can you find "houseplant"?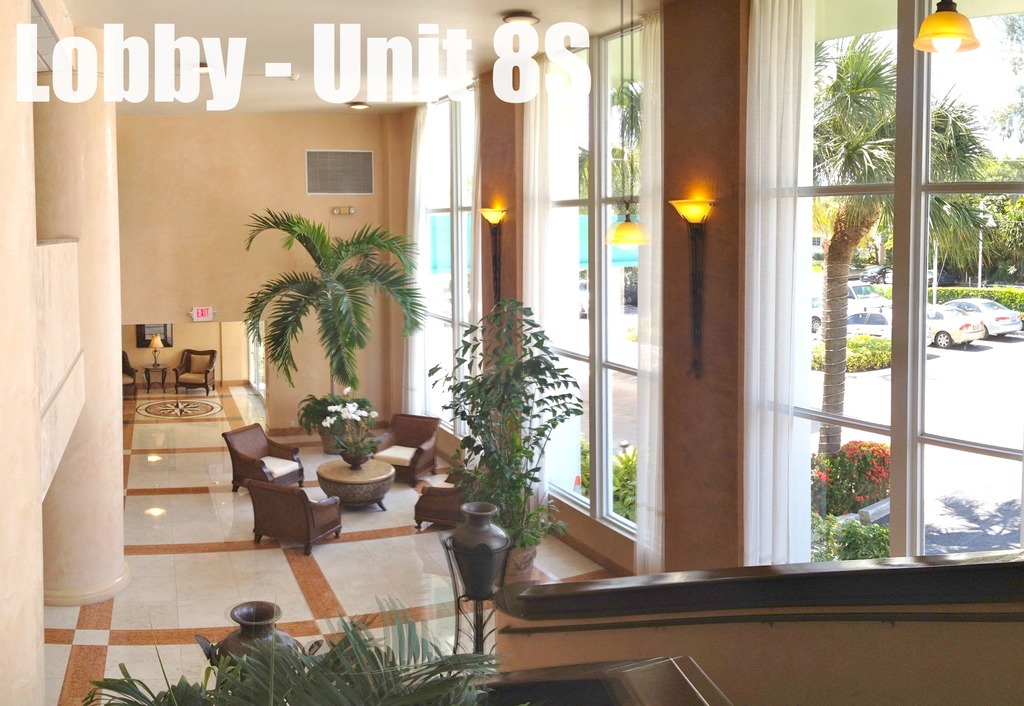
Yes, bounding box: (left=424, top=291, right=589, bottom=586).
